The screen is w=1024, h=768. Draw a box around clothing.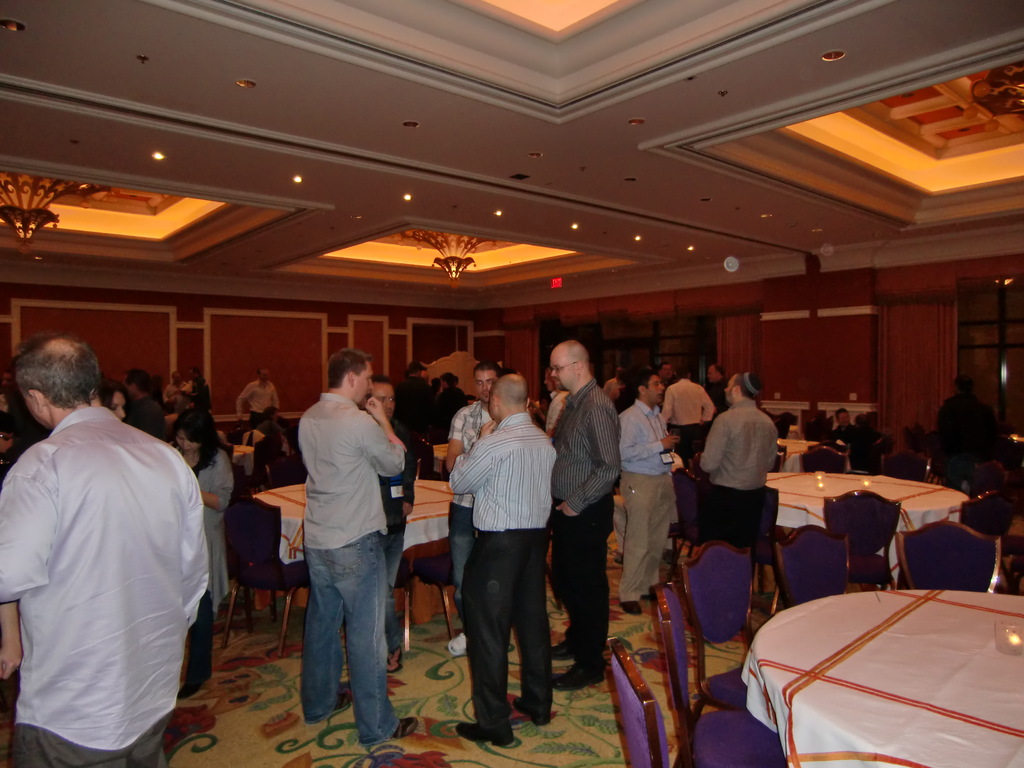
707, 378, 729, 410.
